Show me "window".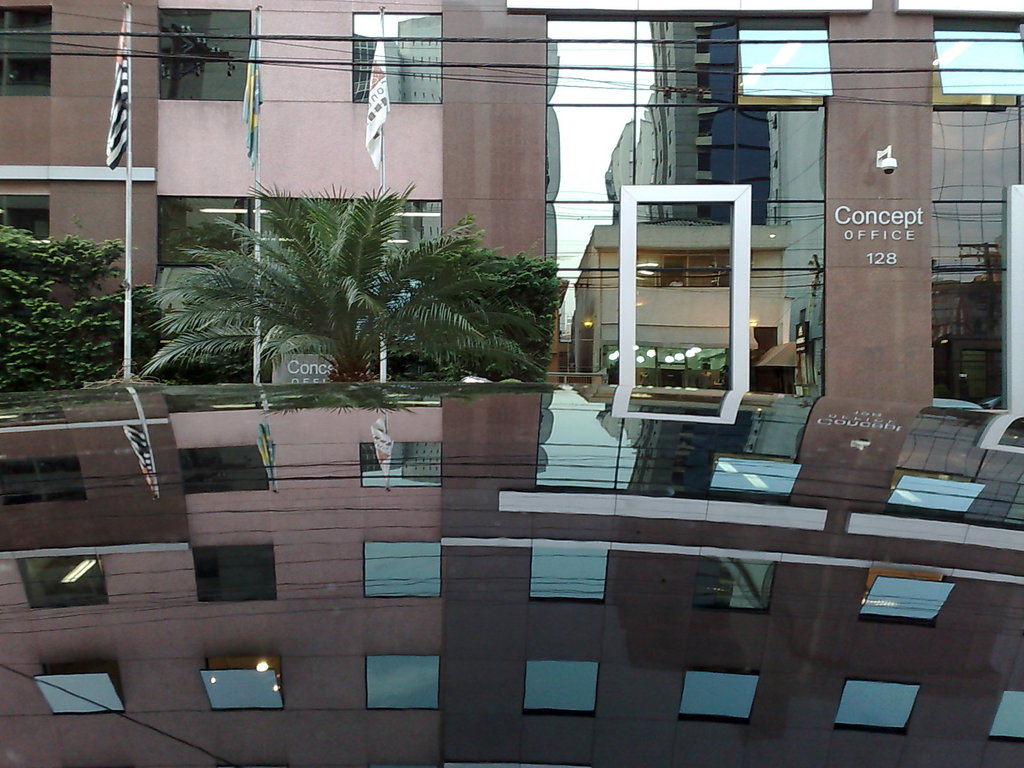
"window" is here: (15,554,110,611).
